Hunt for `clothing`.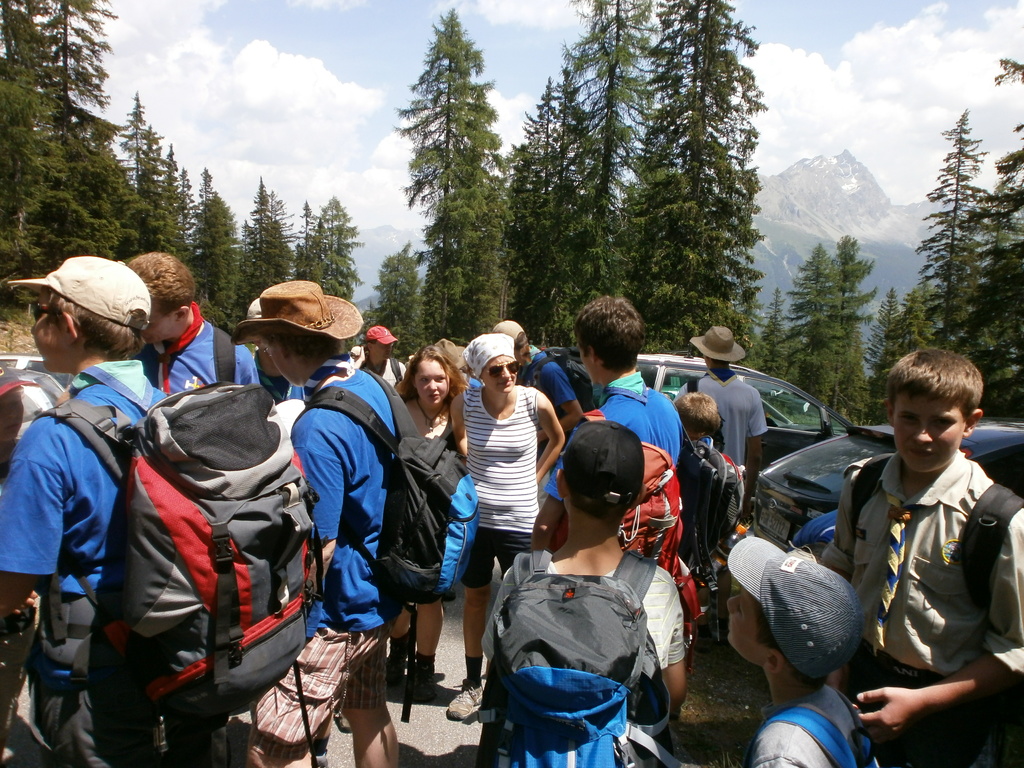
Hunted down at locate(381, 362, 407, 388).
